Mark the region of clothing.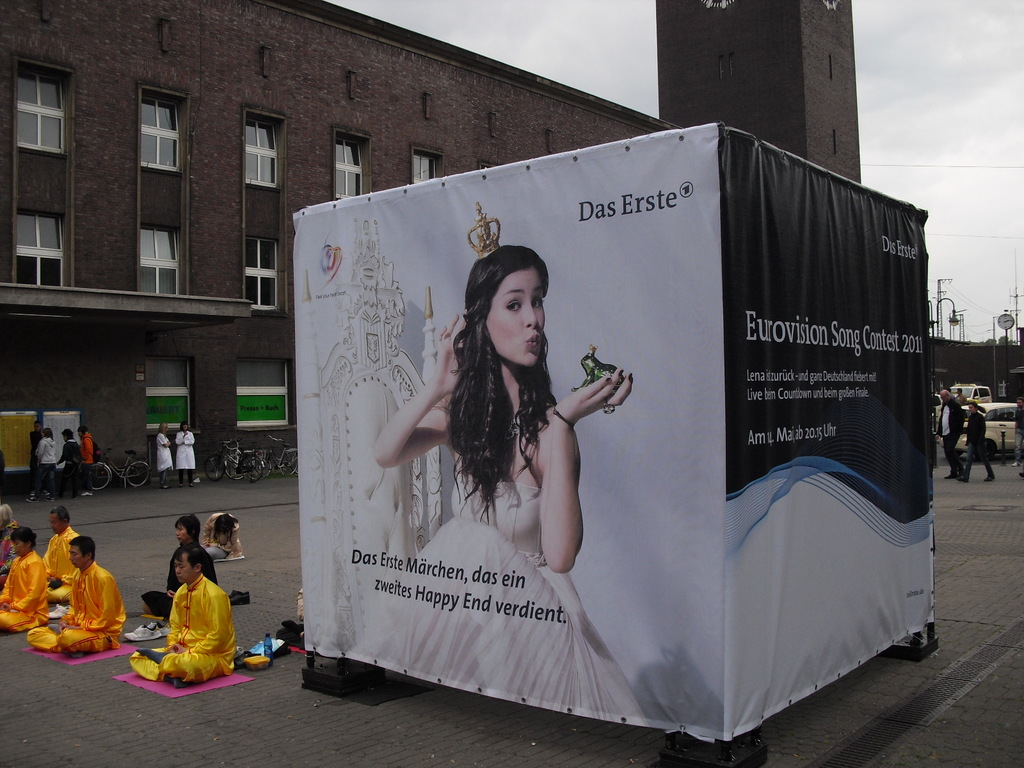
Region: box(77, 430, 96, 490).
